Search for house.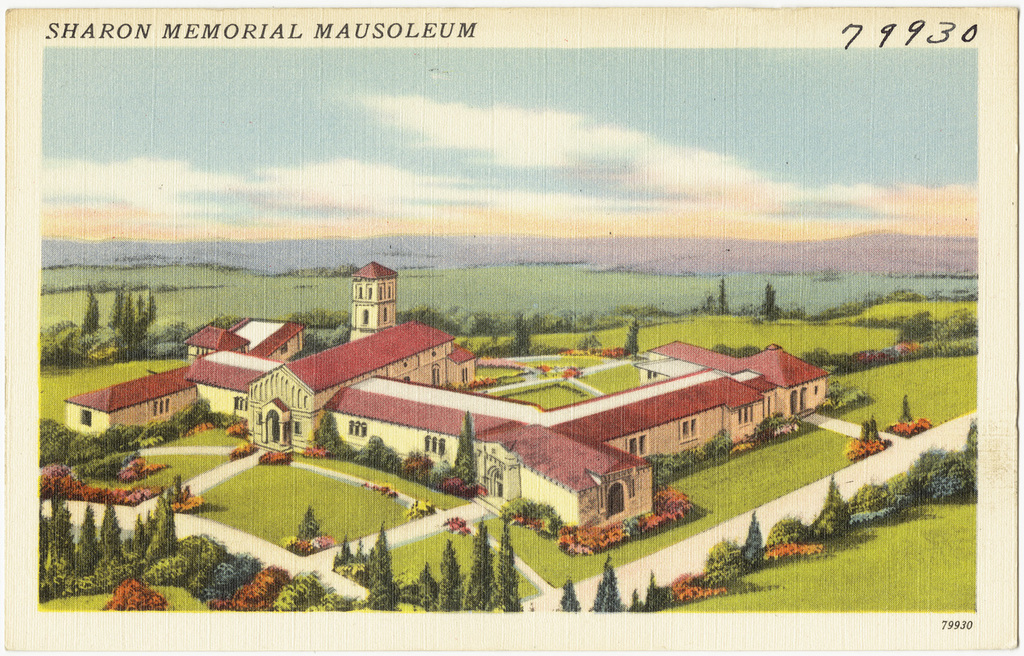
Found at (x1=63, y1=259, x2=827, y2=529).
